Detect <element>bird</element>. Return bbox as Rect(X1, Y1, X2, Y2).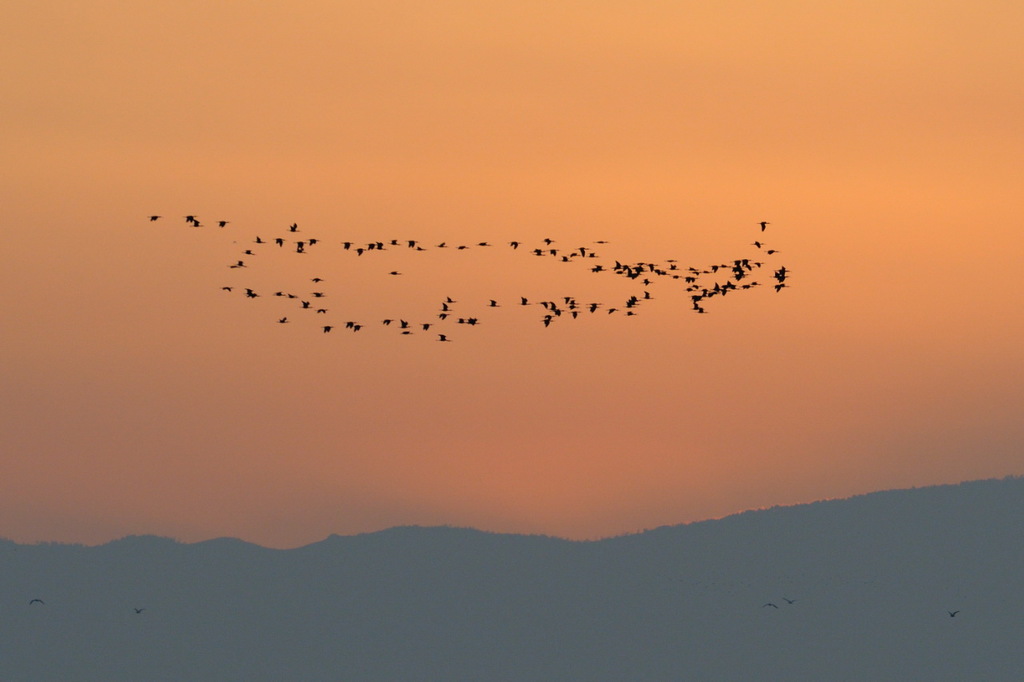
Rect(285, 221, 299, 235).
